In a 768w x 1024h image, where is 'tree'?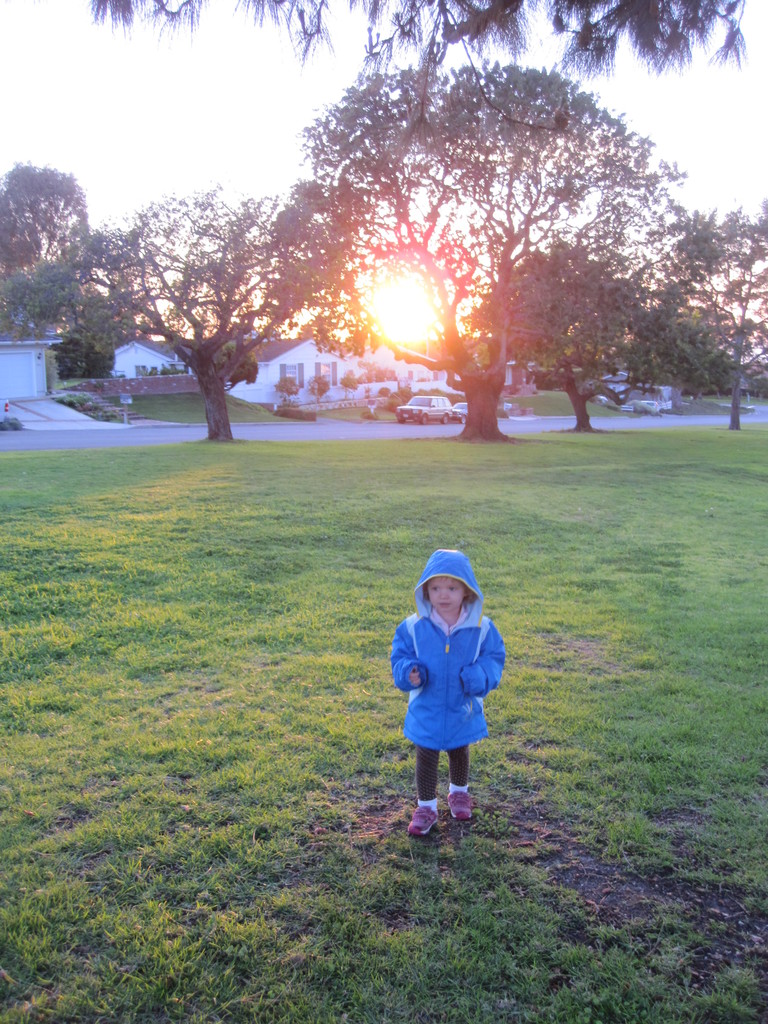
0/182/390/449.
